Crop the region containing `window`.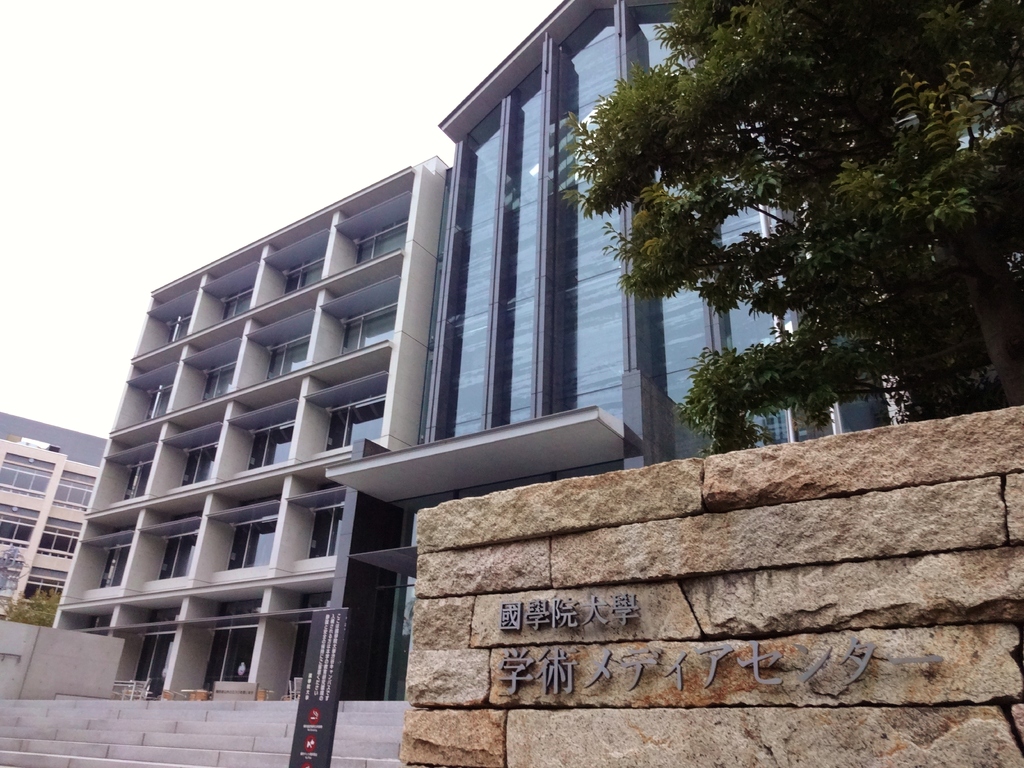
Crop region: <box>99,544,132,586</box>.
